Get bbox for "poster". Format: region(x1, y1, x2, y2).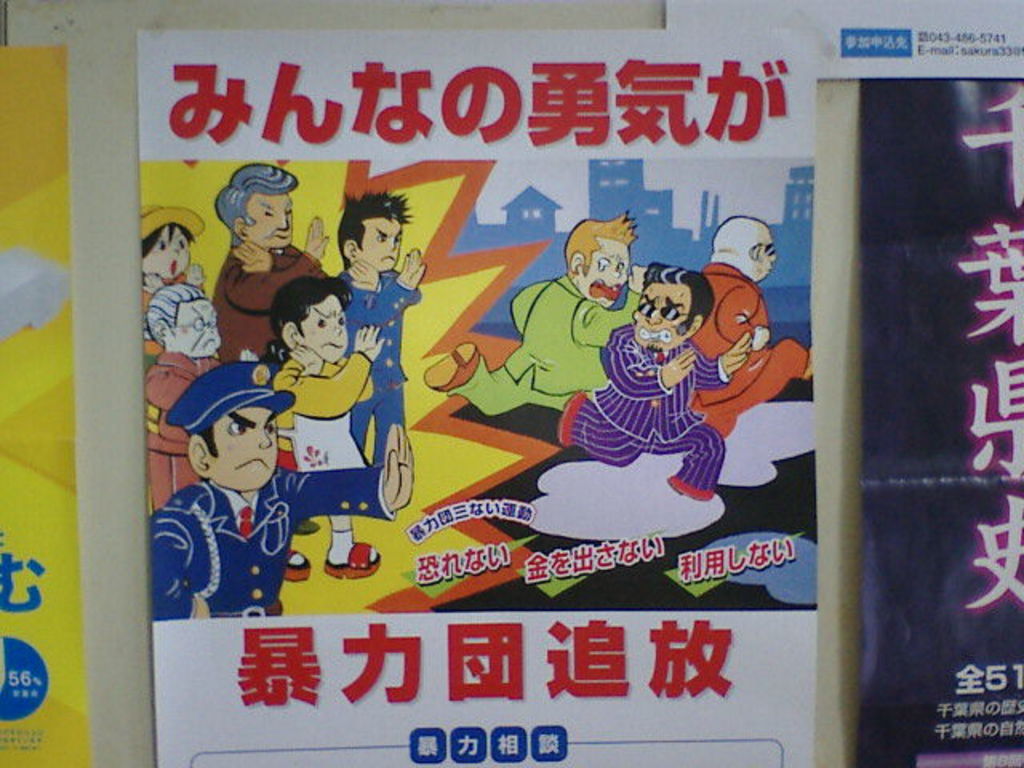
region(0, 48, 99, 766).
